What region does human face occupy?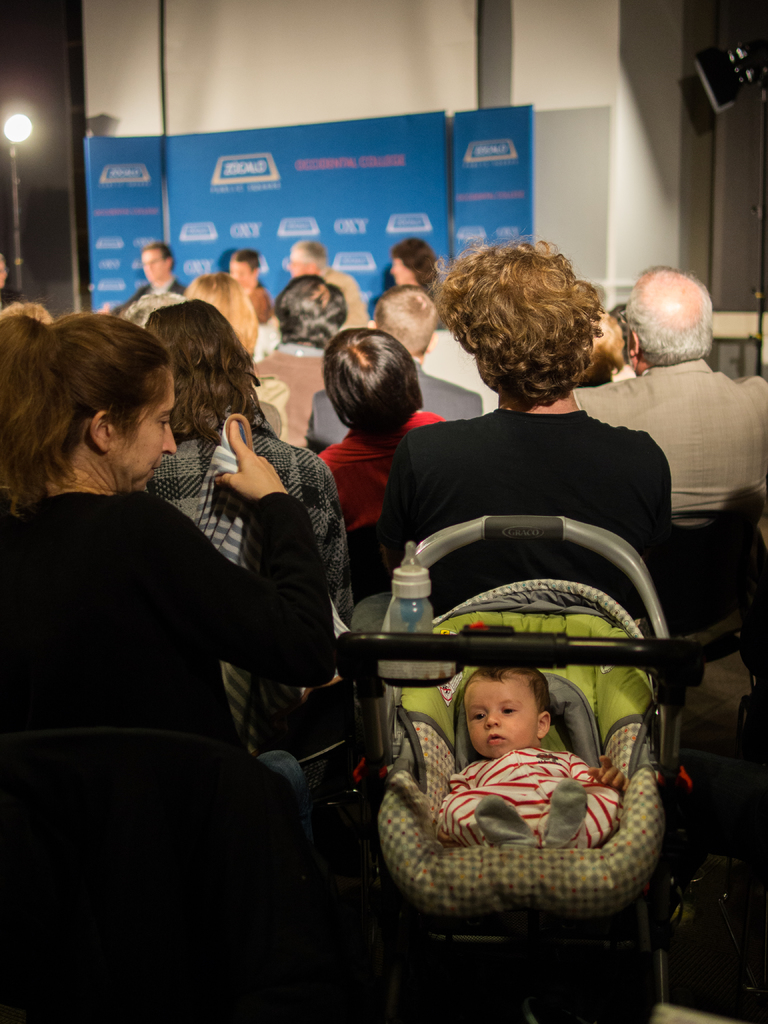
466:678:530:755.
